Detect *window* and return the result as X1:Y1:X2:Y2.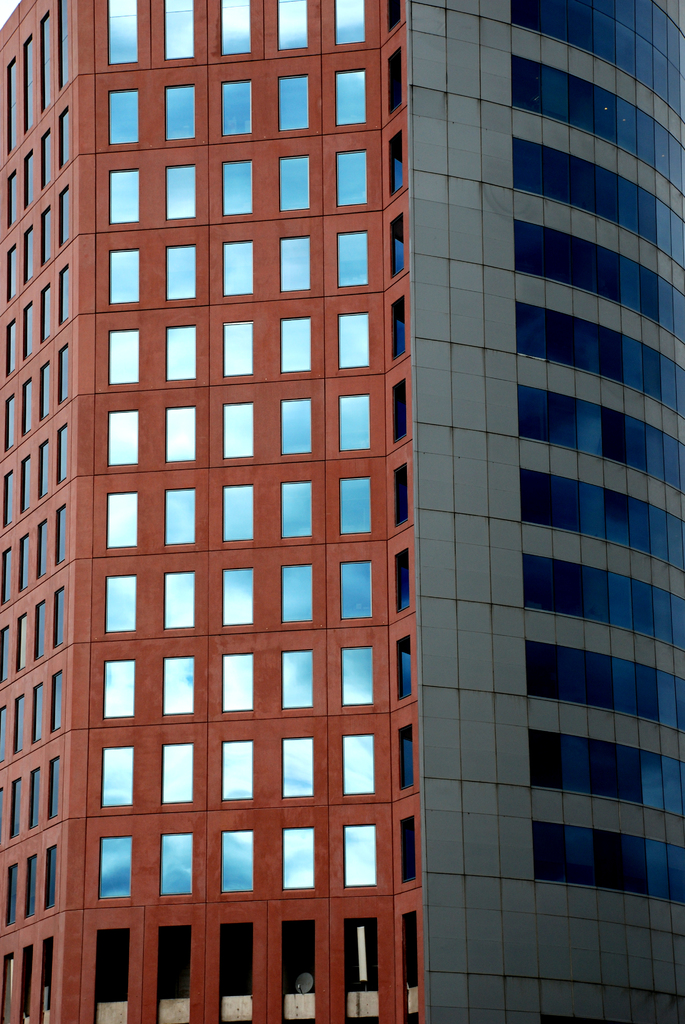
48:845:57:909.
